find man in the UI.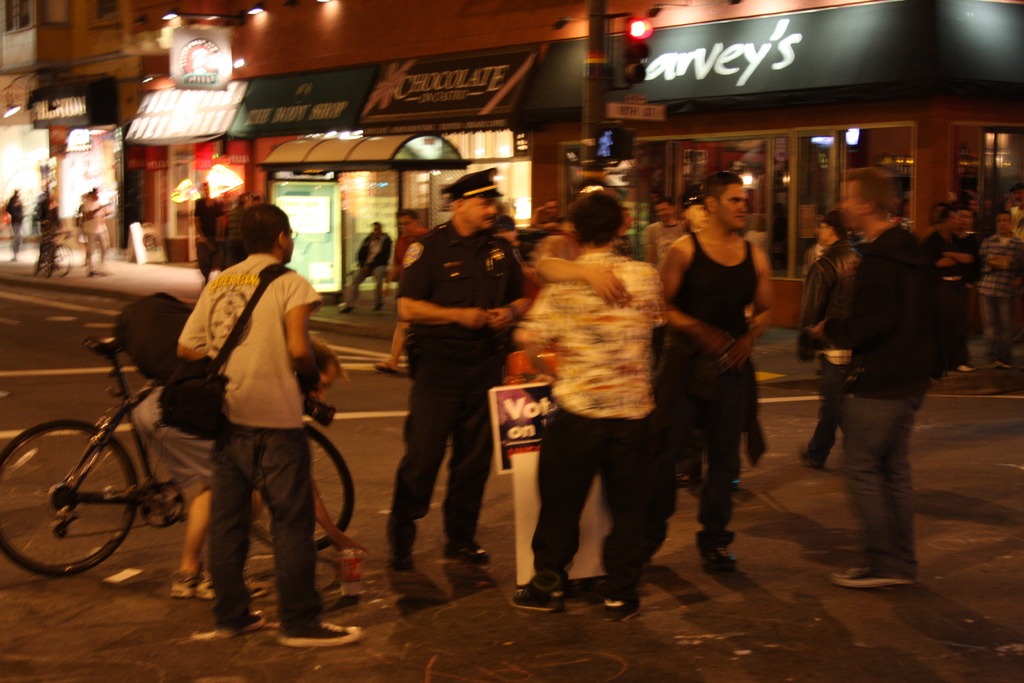
UI element at (516, 188, 678, 613).
